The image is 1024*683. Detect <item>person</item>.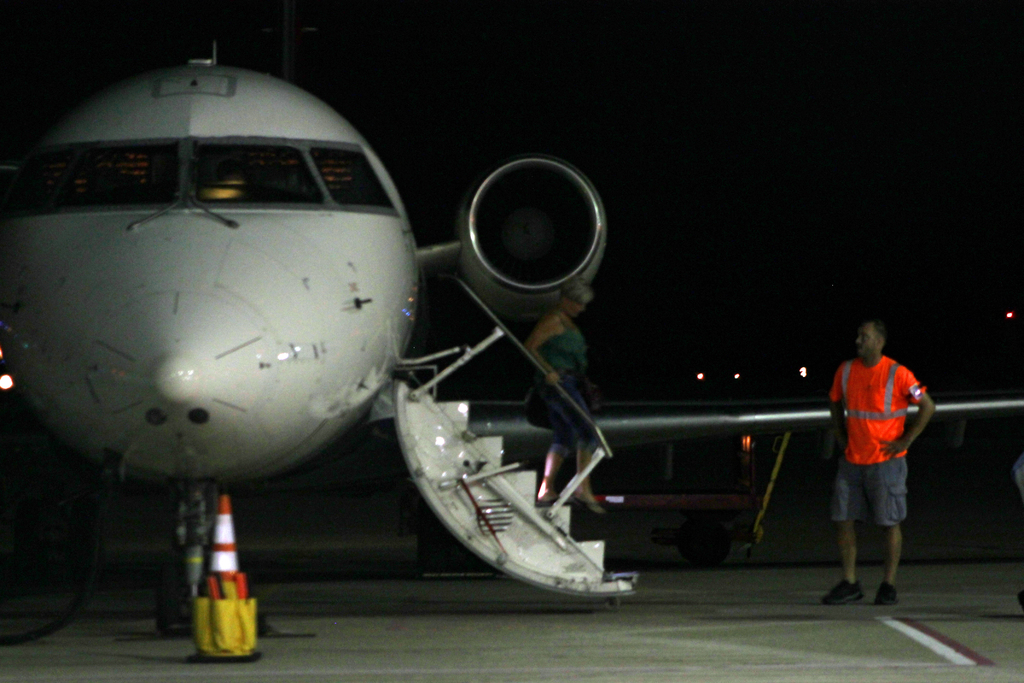
Detection: 820,316,937,609.
